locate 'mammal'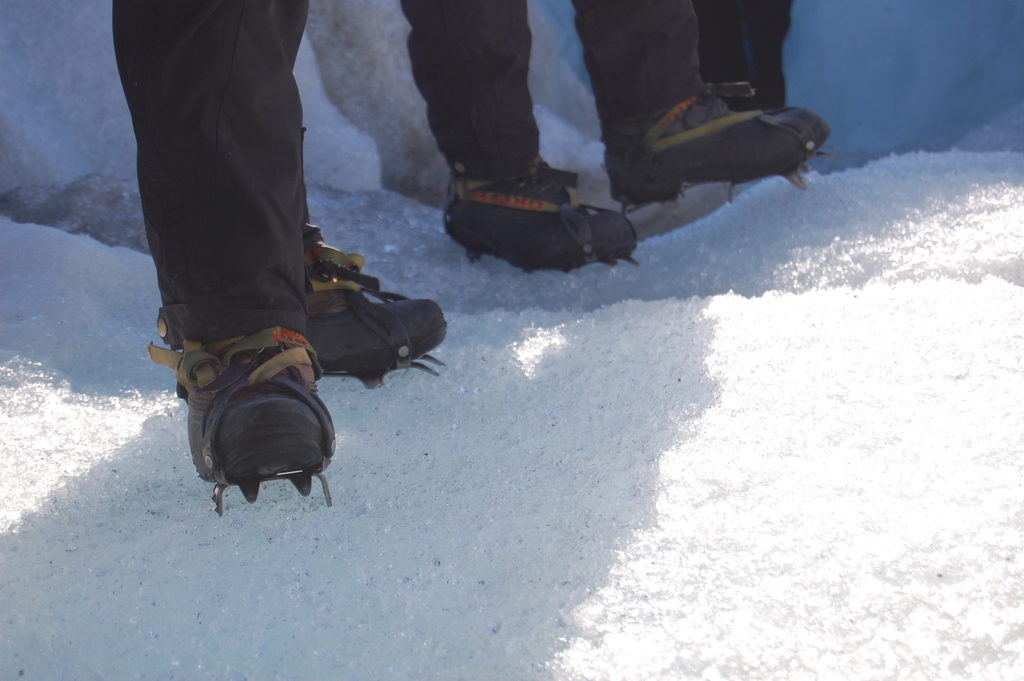
<region>394, 0, 824, 277</region>
